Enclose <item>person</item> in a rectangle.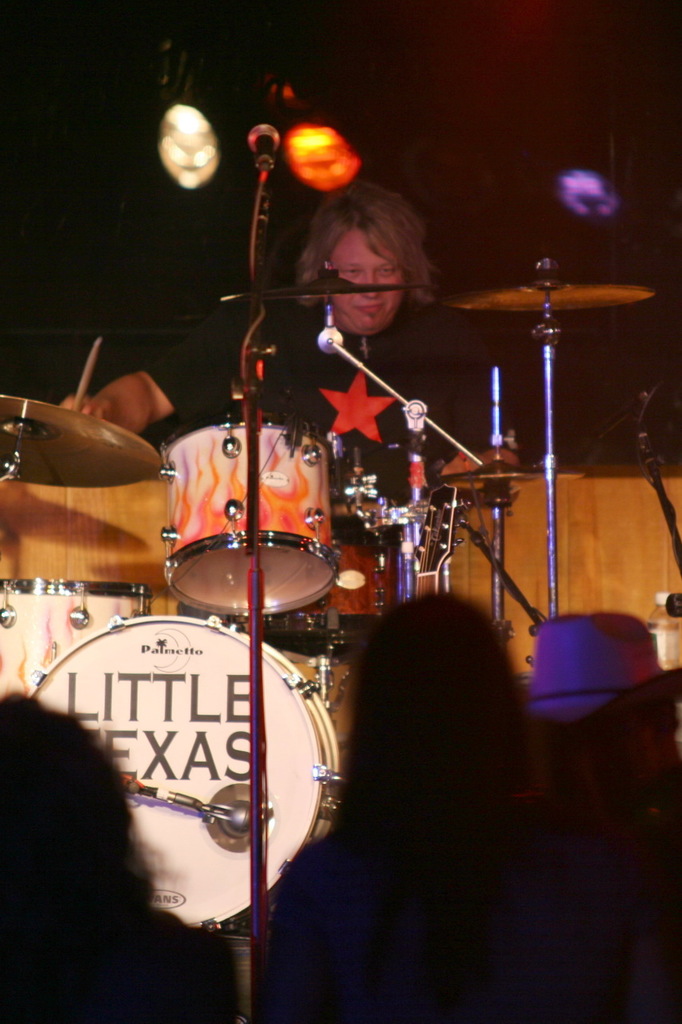
0 686 238 1023.
